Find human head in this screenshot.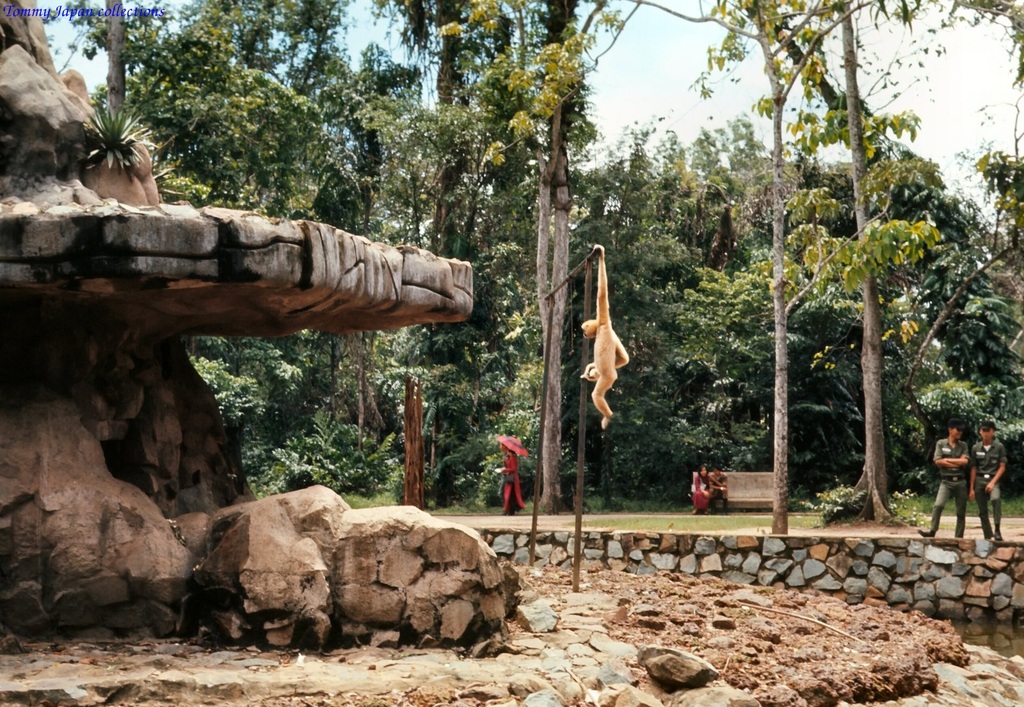
The bounding box for human head is (979, 421, 1000, 441).
